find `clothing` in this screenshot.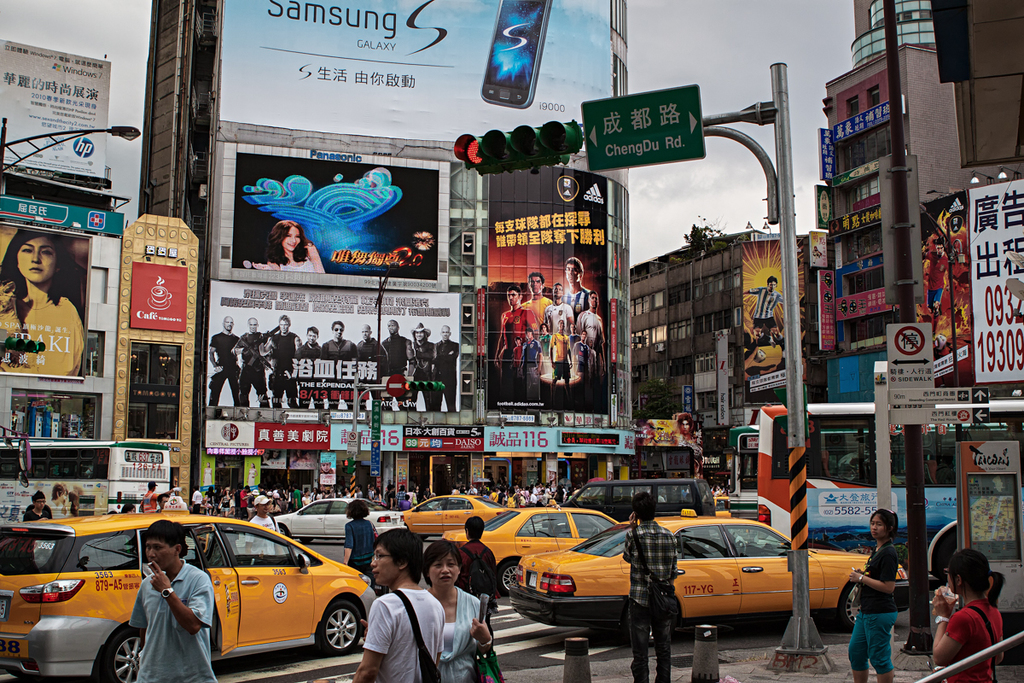
The bounding box for `clothing` is 443 587 487 682.
